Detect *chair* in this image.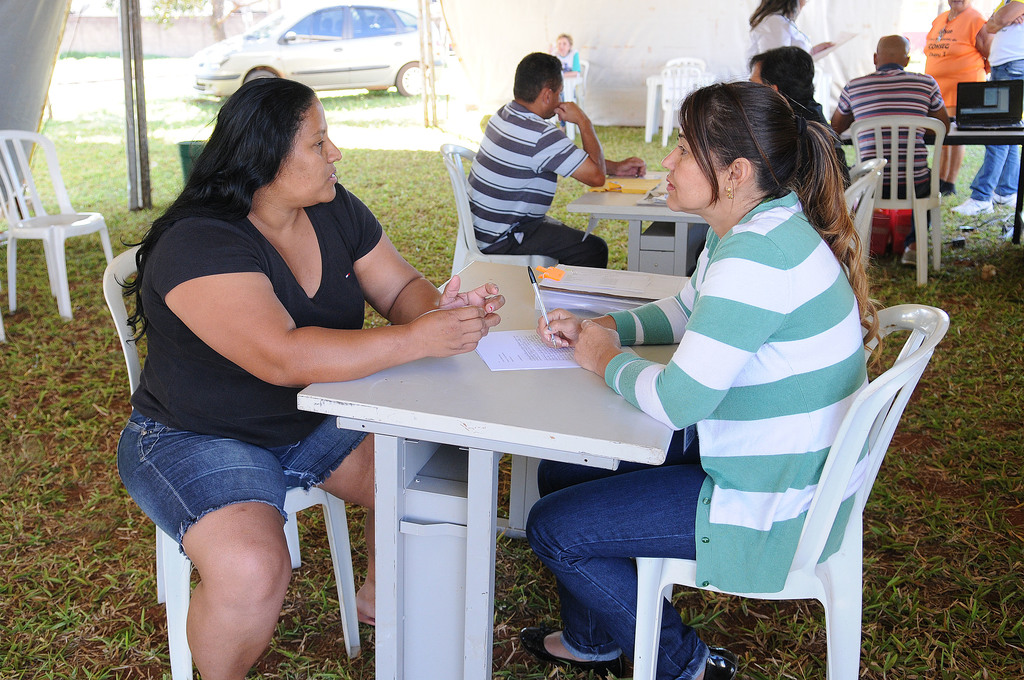
Detection: crop(662, 53, 705, 71).
